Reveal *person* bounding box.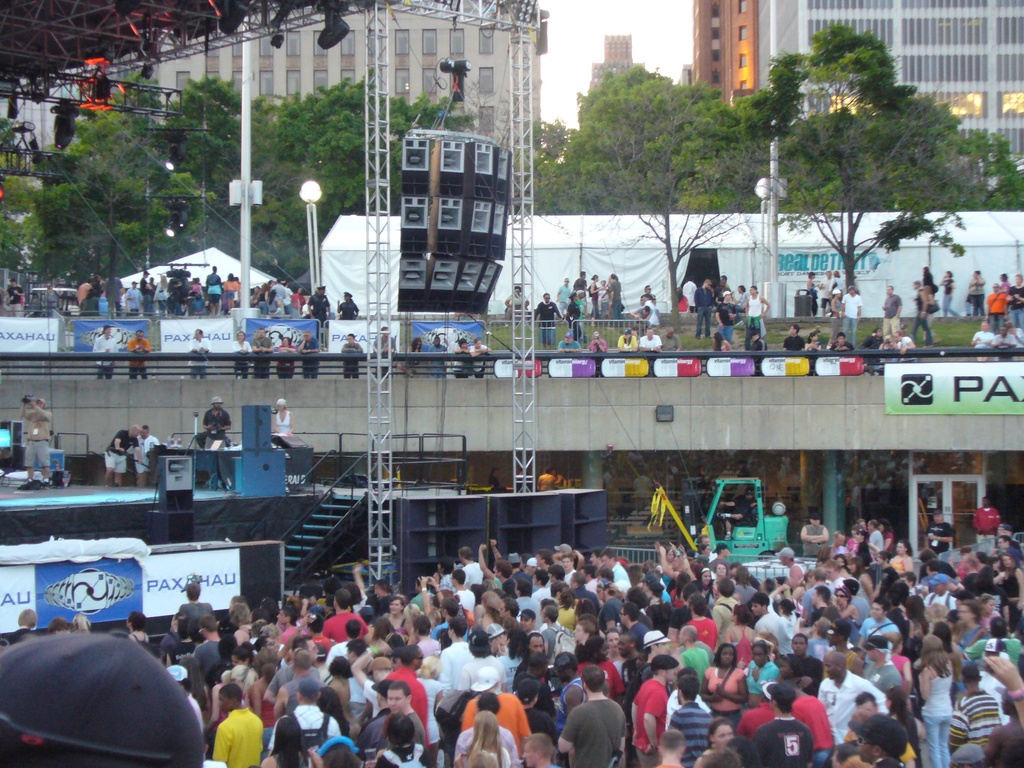
Revealed: <bbox>637, 292, 662, 327</bbox>.
